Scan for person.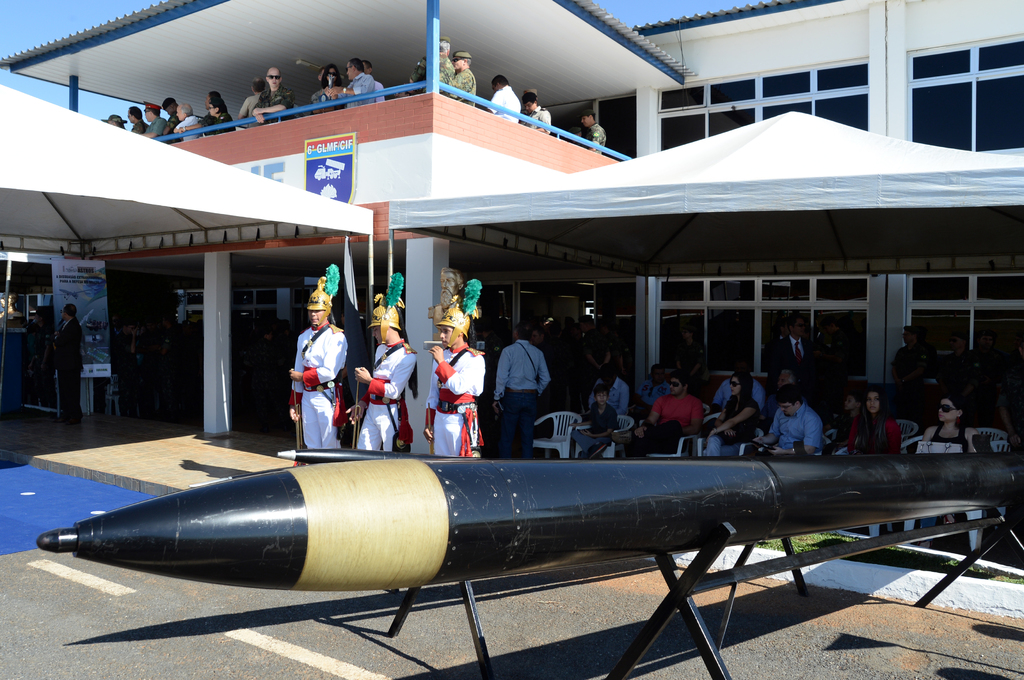
Scan result: <box>829,391,863,449</box>.
